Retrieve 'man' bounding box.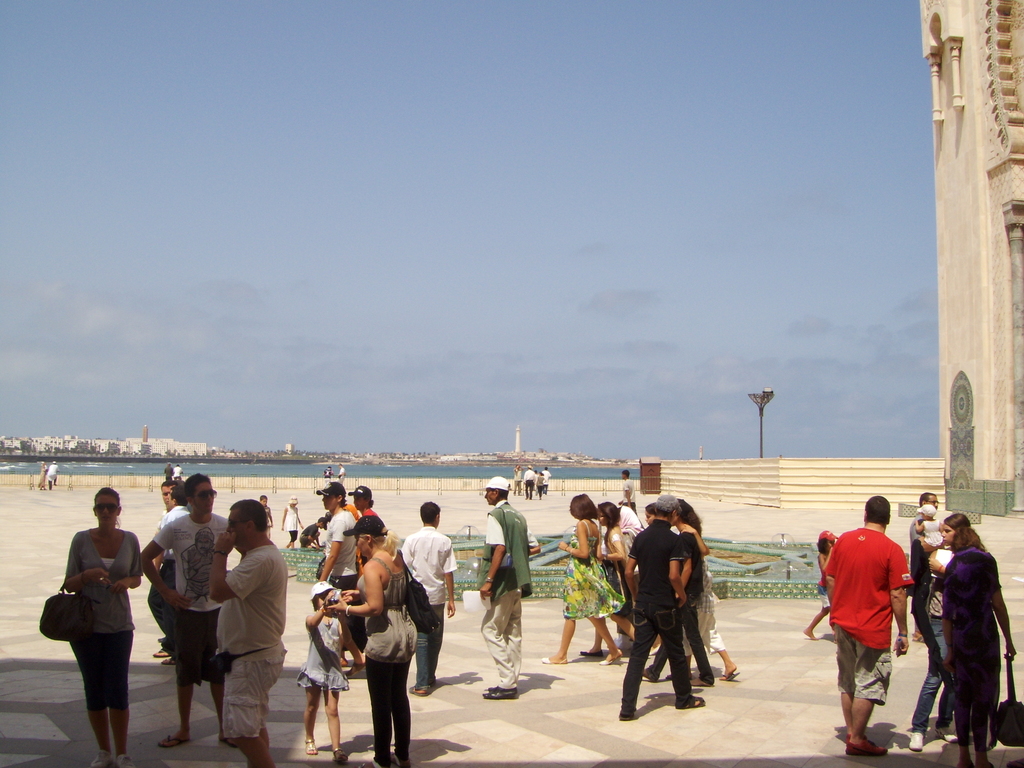
Bounding box: (x1=828, y1=499, x2=923, y2=748).
